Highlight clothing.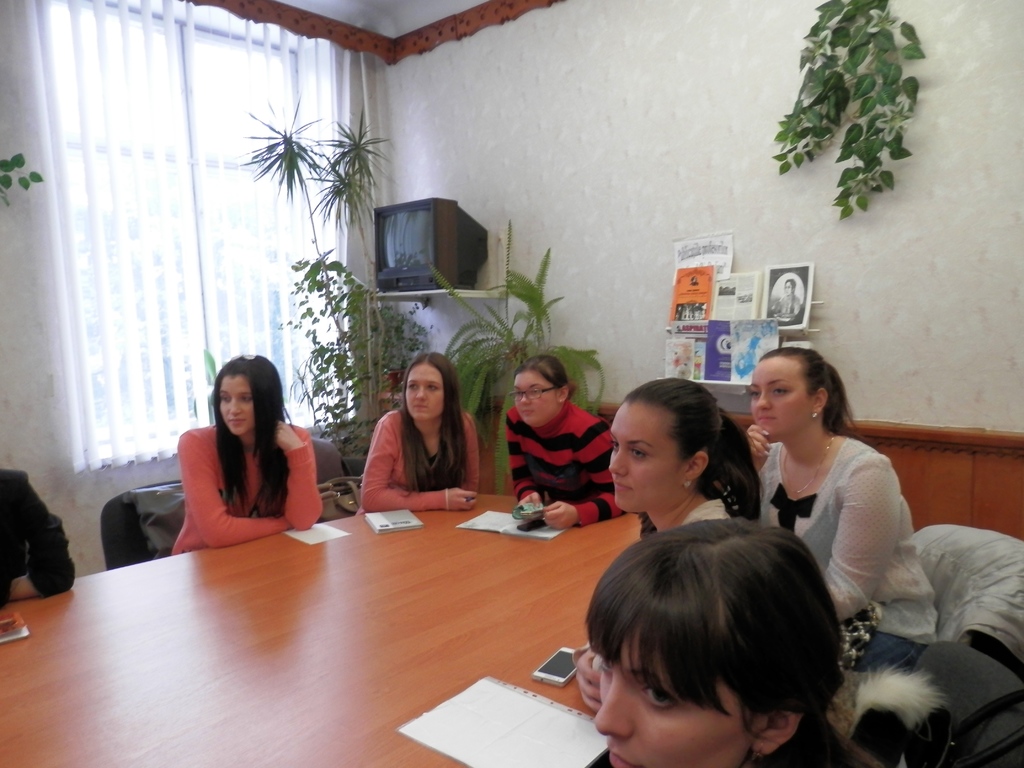
Highlighted region: box(167, 416, 328, 552).
